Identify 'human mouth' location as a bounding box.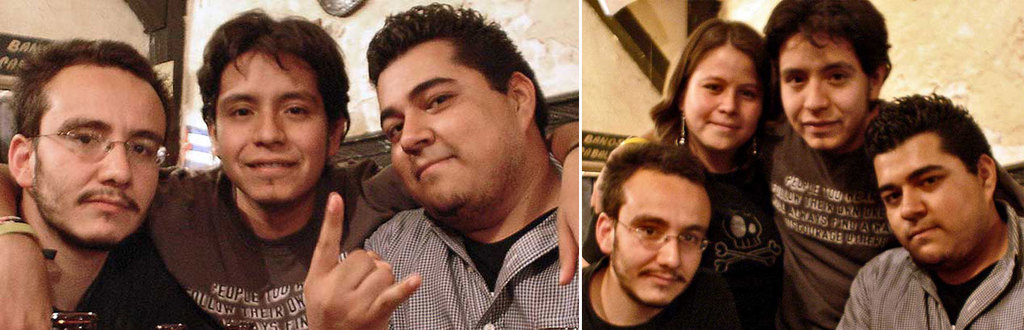
909/226/932/243.
